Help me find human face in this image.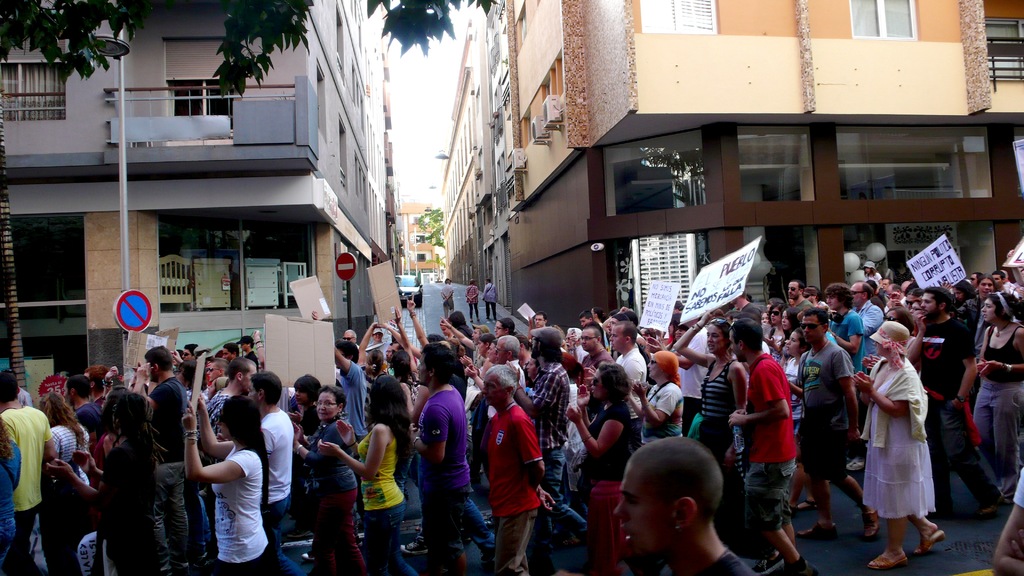
Found it: box=[61, 383, 74, 403].
